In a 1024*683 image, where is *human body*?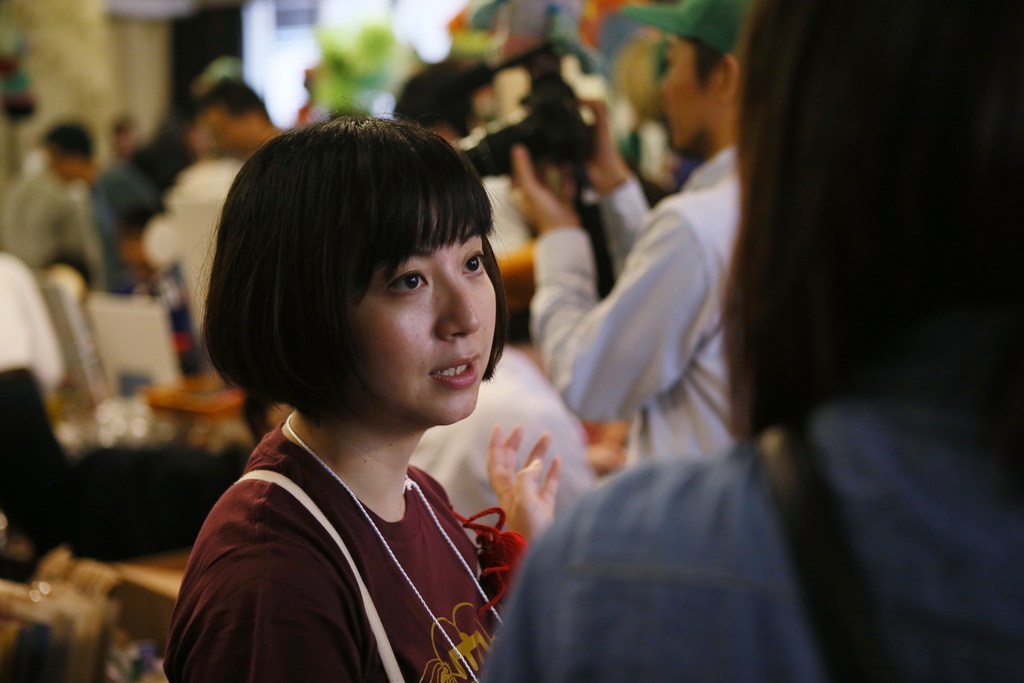
bbox=(159, 110, 628, 680).
